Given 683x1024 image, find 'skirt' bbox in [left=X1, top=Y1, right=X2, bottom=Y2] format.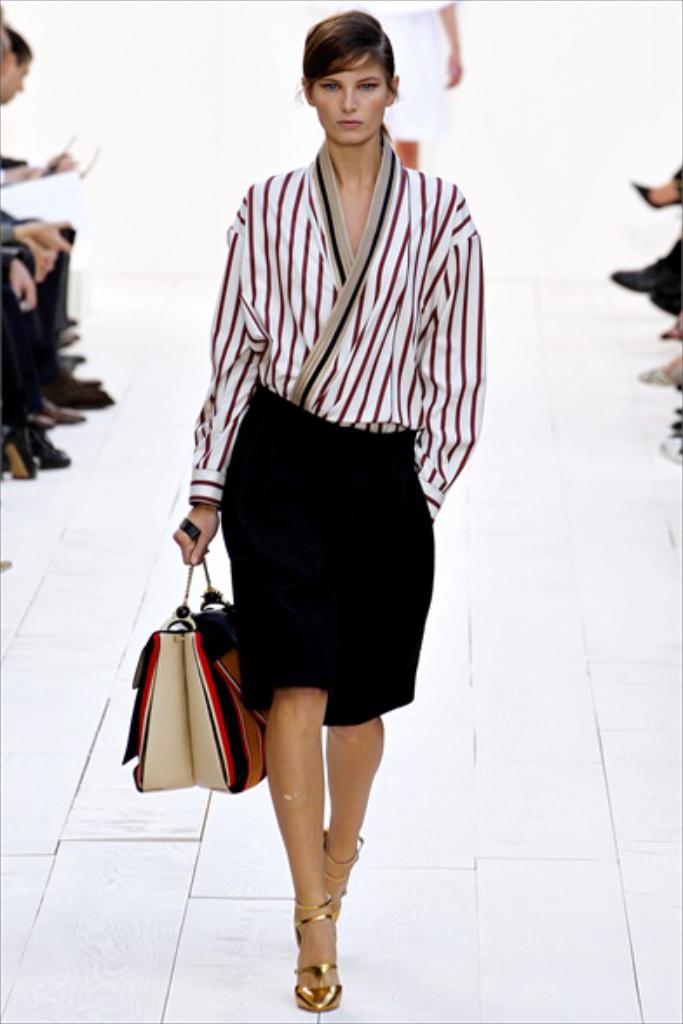
[left=218, top=380, right=441, bottom=723].
